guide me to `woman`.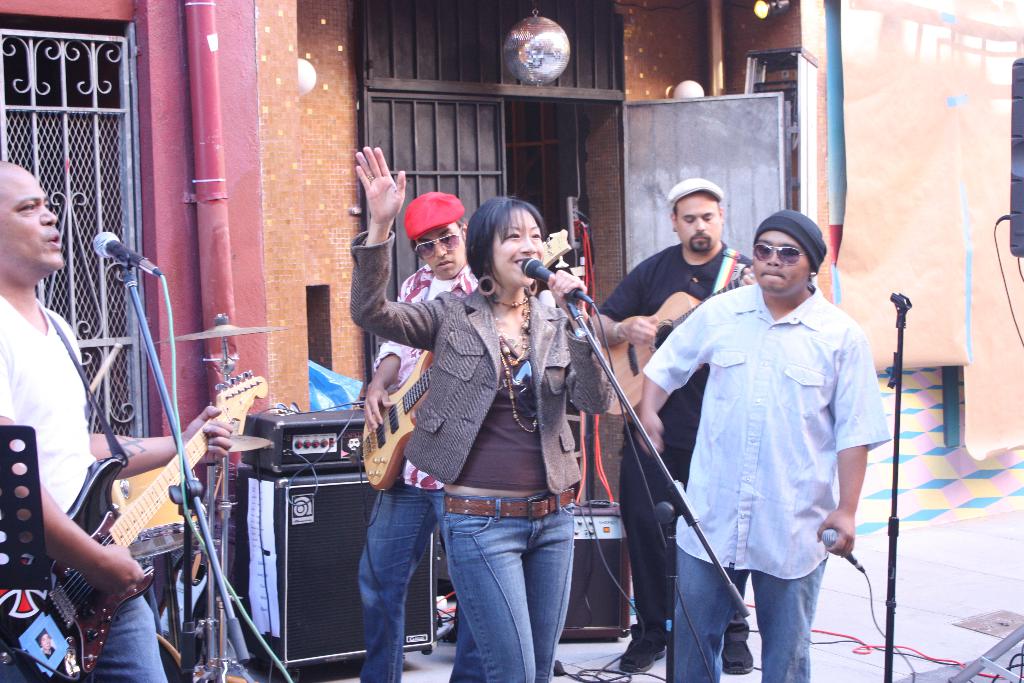
Guidance: pyautogui.locateOnScreen(364, 176, 604, 680).
